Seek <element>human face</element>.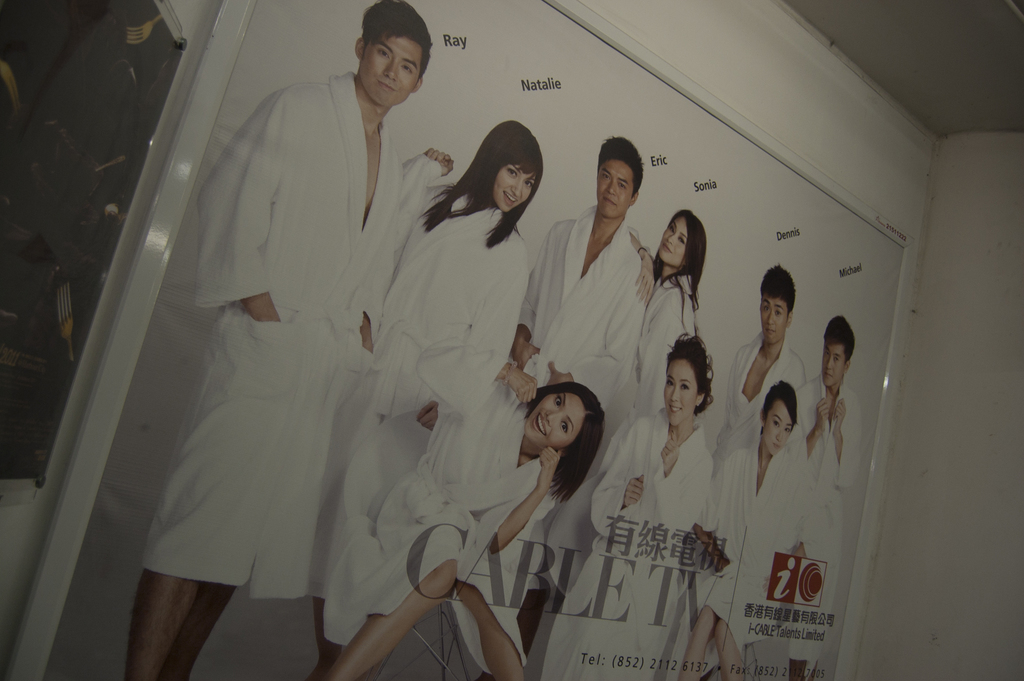
[666,361,698,429].
